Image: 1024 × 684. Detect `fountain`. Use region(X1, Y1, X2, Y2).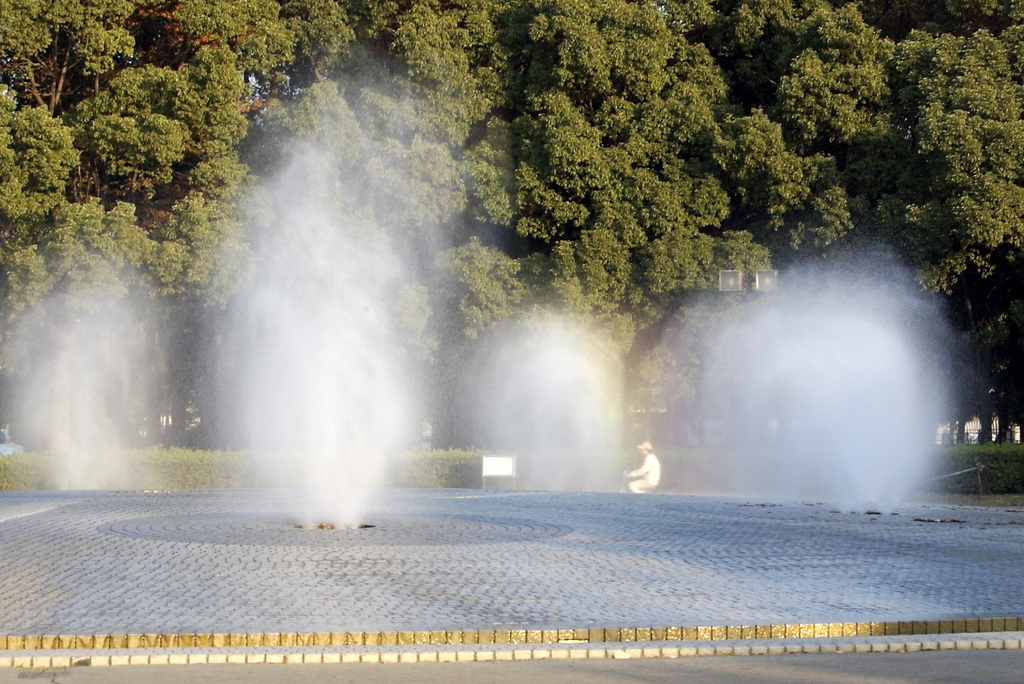
region(0, 59, 995, 534).
